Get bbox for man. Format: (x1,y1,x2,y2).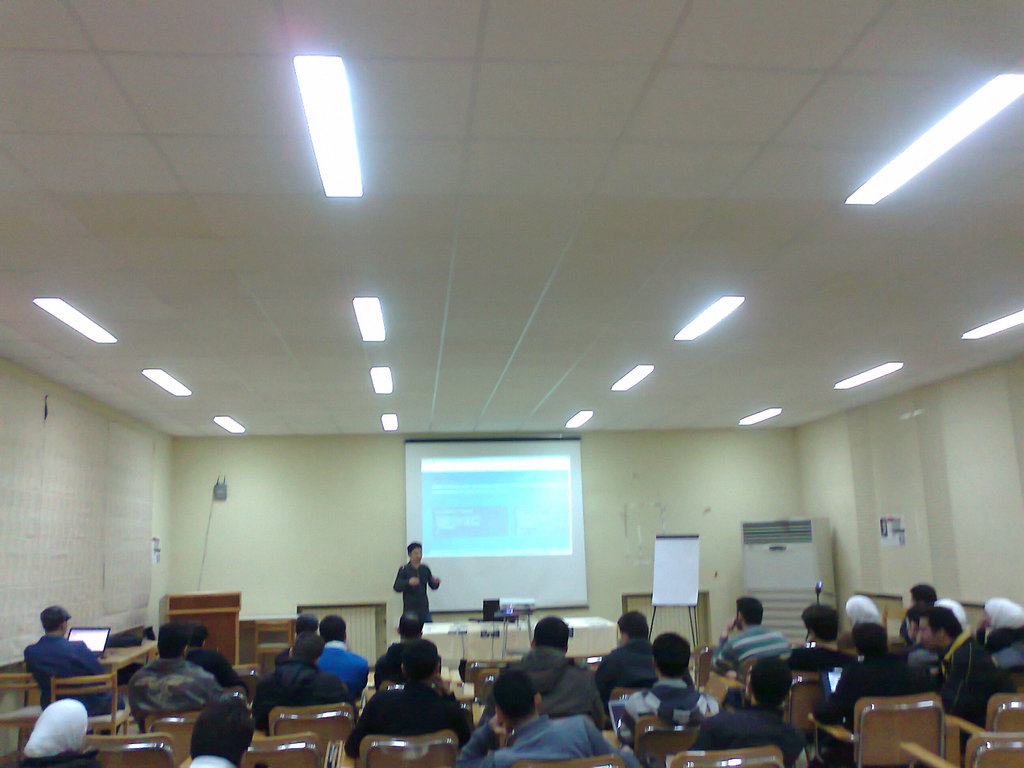
(924,607,1000,719).
